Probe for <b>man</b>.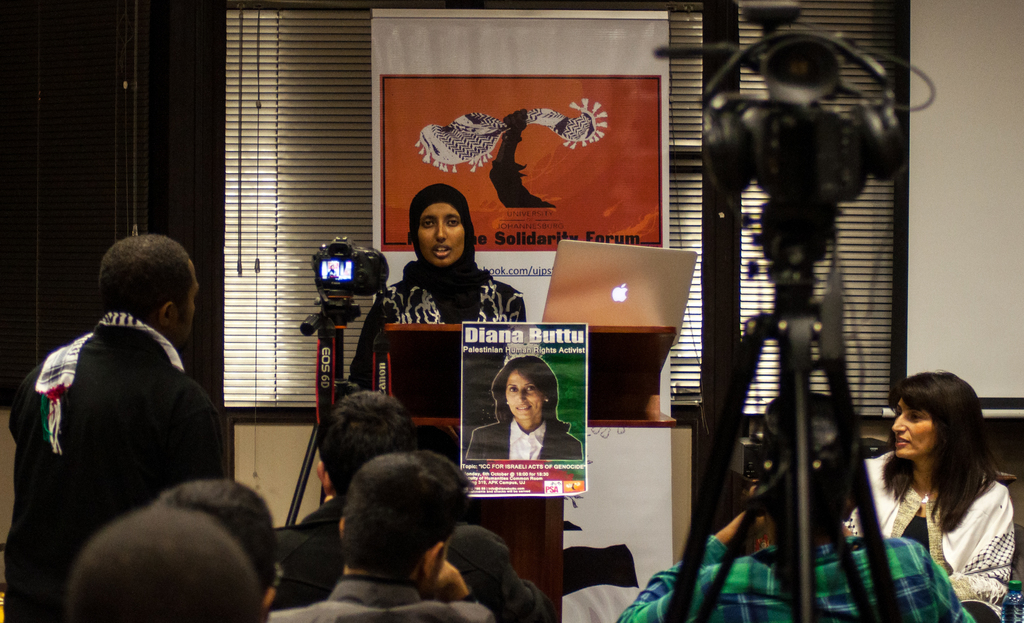
Probe result: bbox(264, 396, 567, 622).
